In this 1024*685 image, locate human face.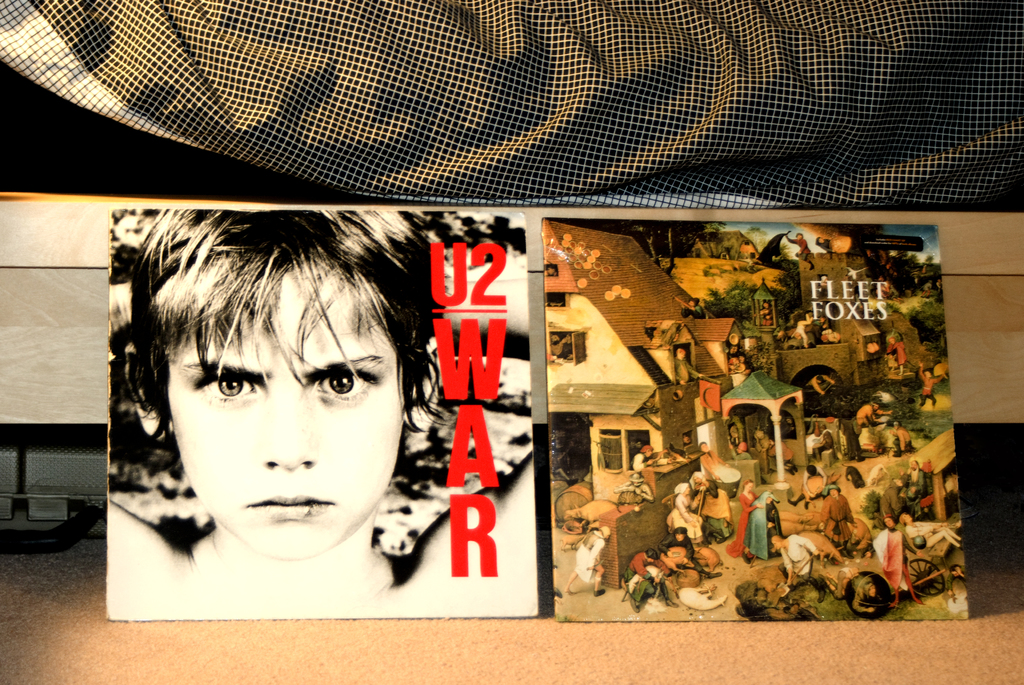
Bounding box: select_region(164, 271, 401, 563).
